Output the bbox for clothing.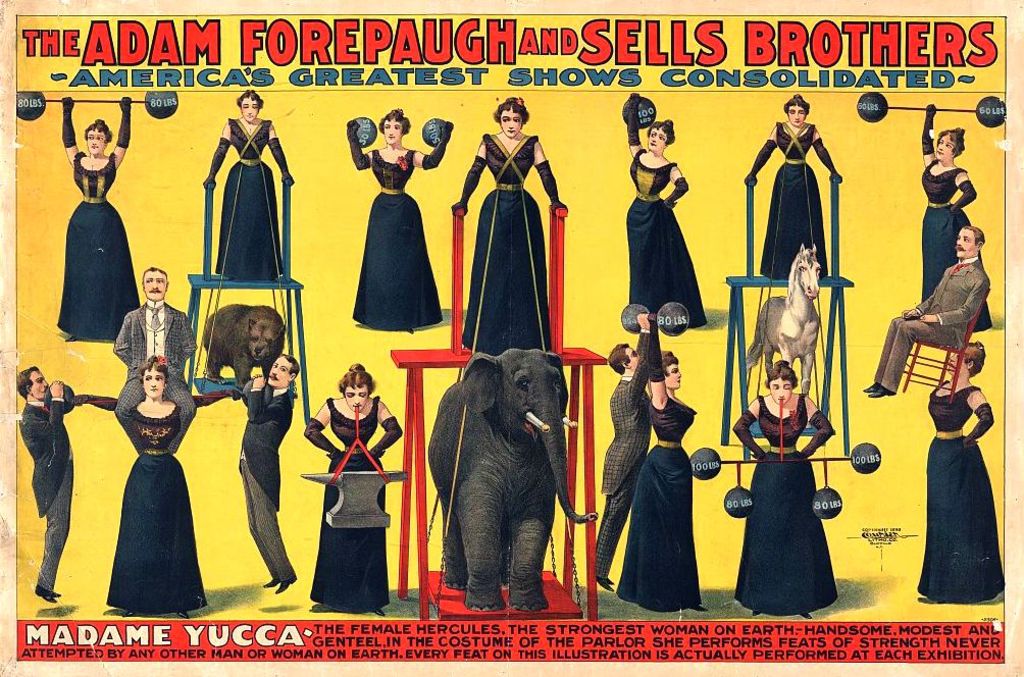
<bbox>111, 300, 199, 458</bbox>.
